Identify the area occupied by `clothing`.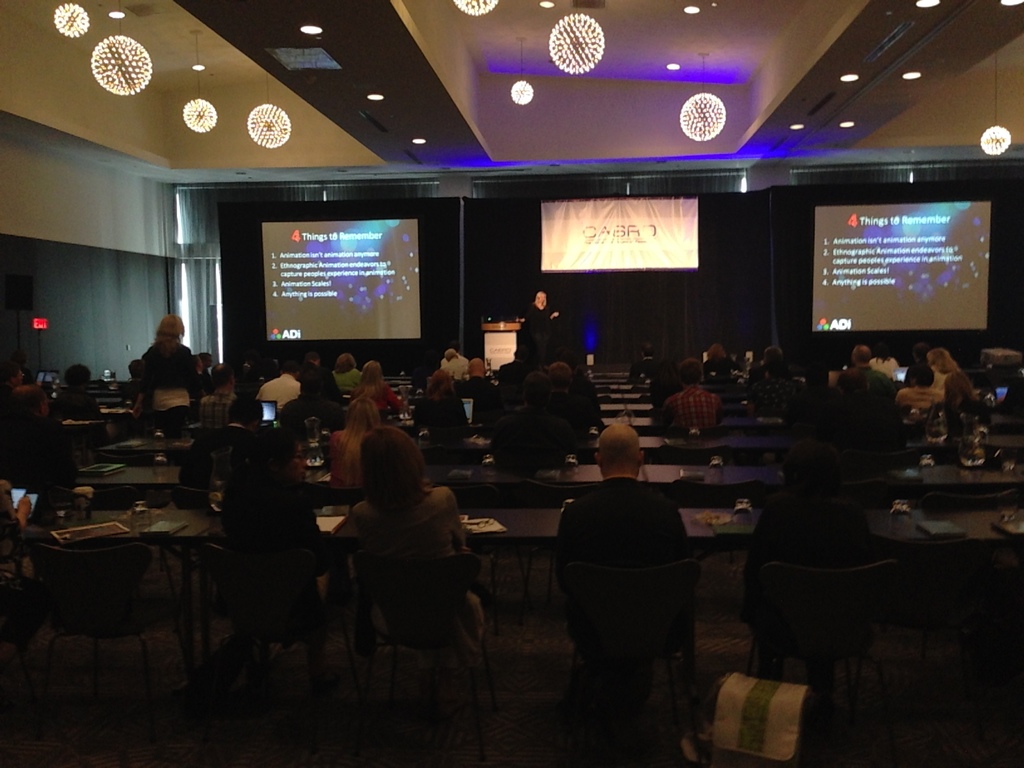
Area: left=125, top=381, right=141, bottom=408.
